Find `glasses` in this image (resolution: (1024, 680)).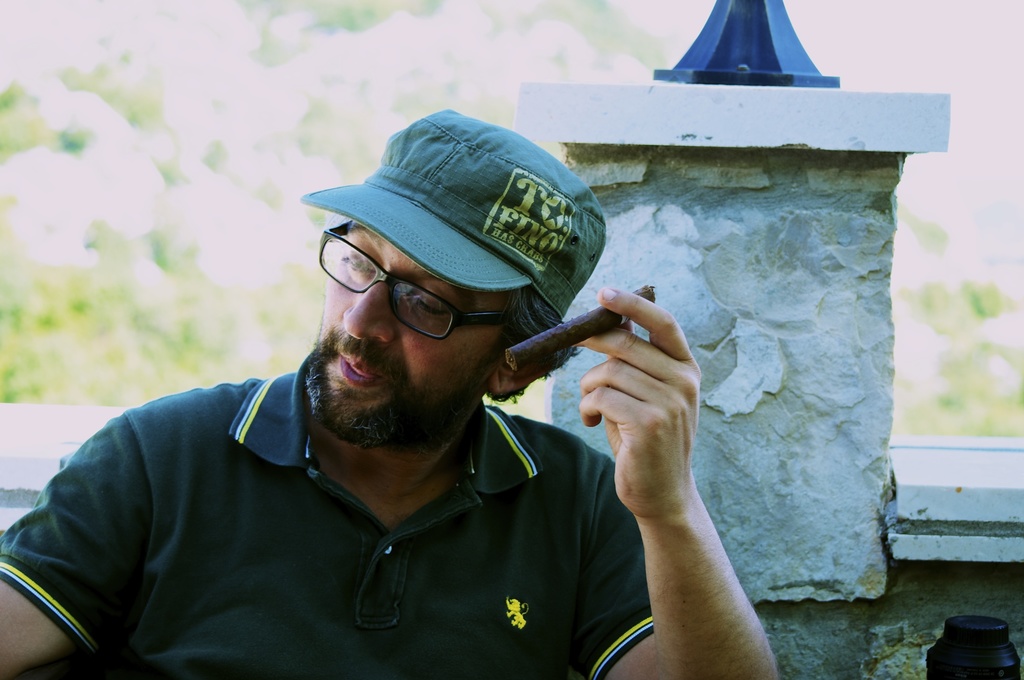
[x1=303, y1=222, x2=572, y2=339].
